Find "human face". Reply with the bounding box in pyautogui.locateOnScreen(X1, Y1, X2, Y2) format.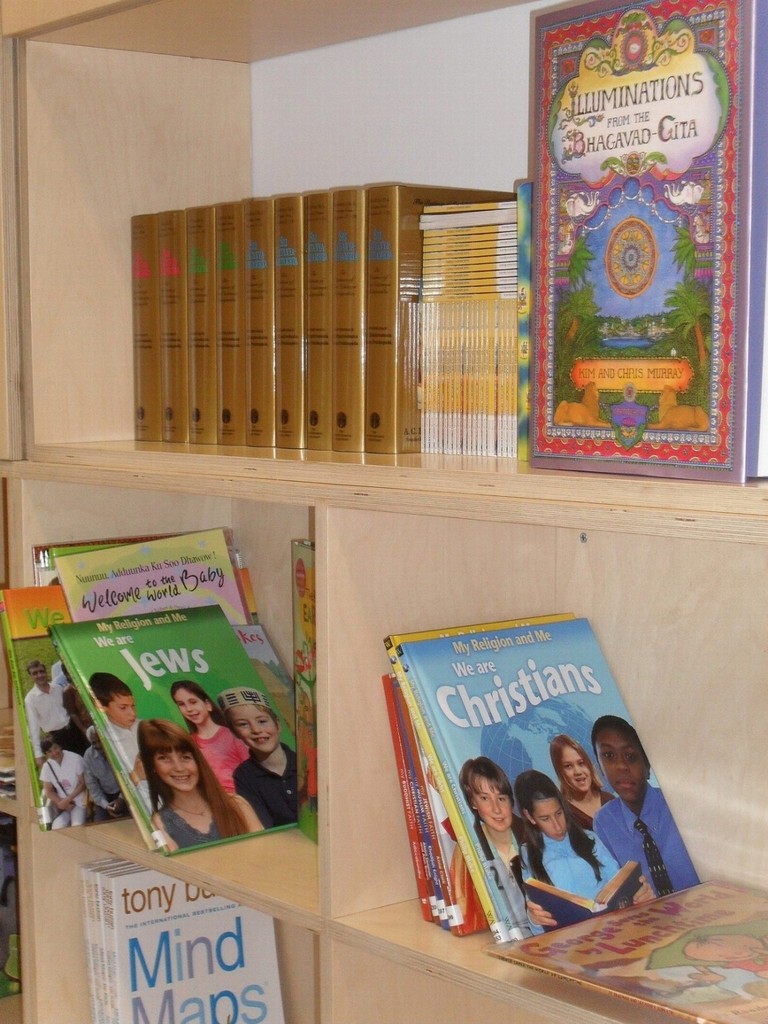
pyautogui.locateOnScreen(596, 731, 646, 801).
